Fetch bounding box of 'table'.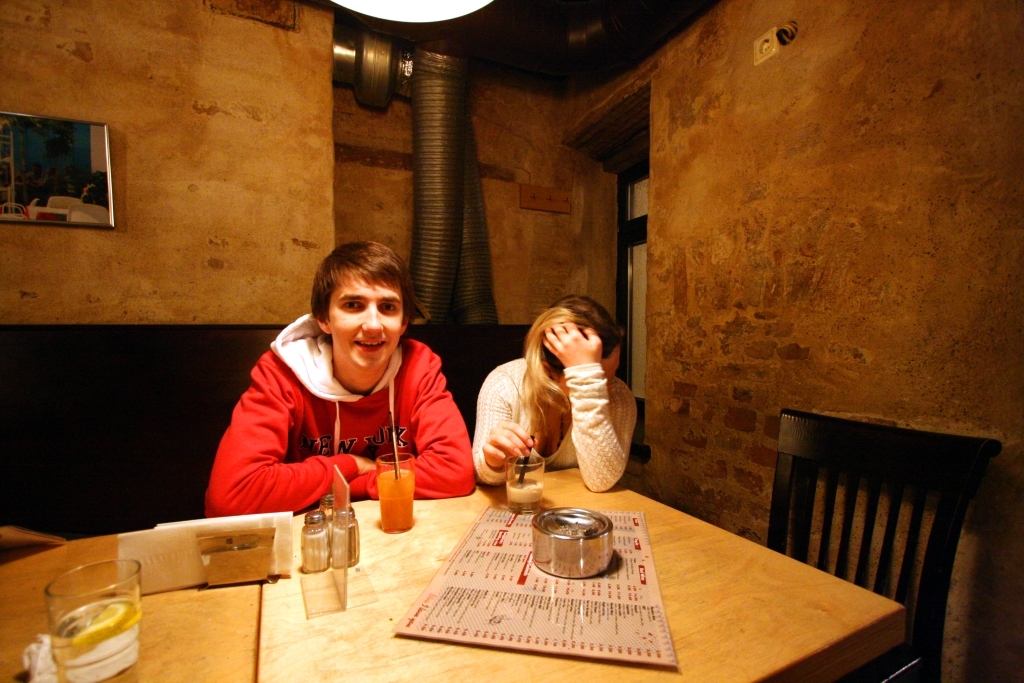
Bbox: left=0, top=467, right=904, bottom=682.
